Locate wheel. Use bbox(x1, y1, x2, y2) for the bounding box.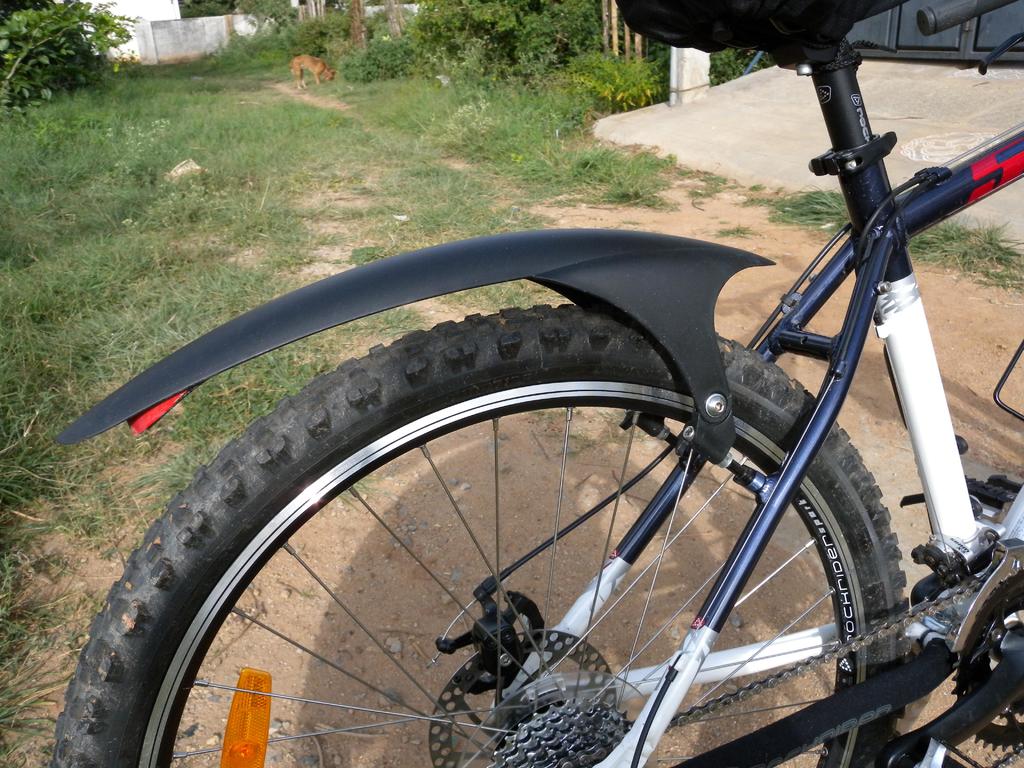
bbox(149, 283, 910, 764).
